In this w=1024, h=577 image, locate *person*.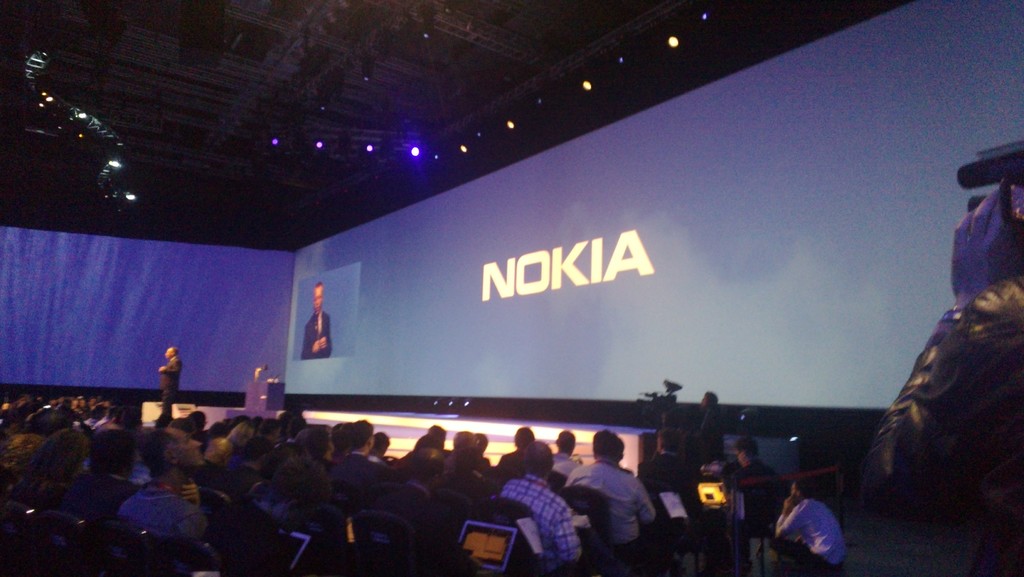
Bounding box: 158 340 179 421.
